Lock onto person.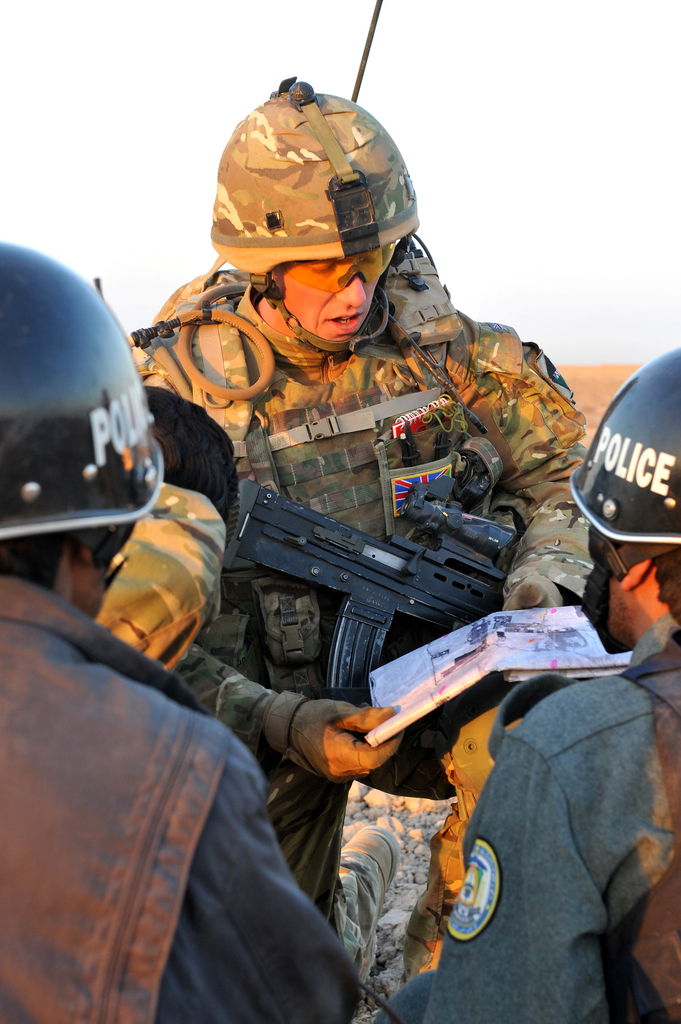
Locked: 376/347/680/1022.
